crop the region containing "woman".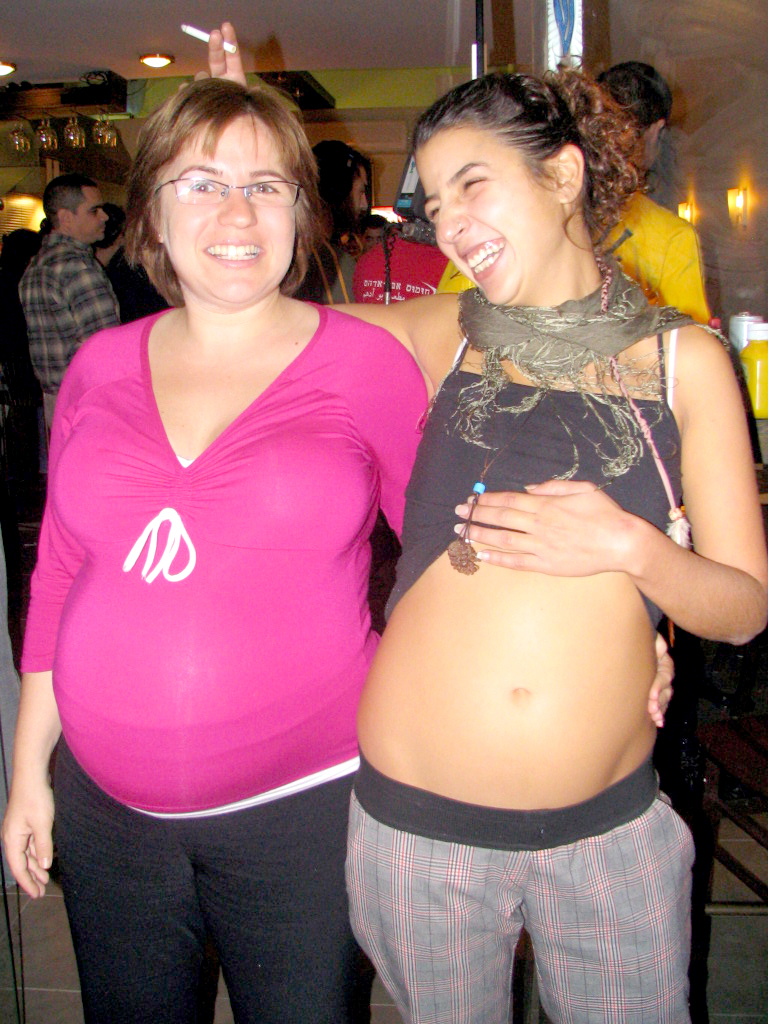
Crop region: <bbox>312, 138, 374, 258</bbox>.
